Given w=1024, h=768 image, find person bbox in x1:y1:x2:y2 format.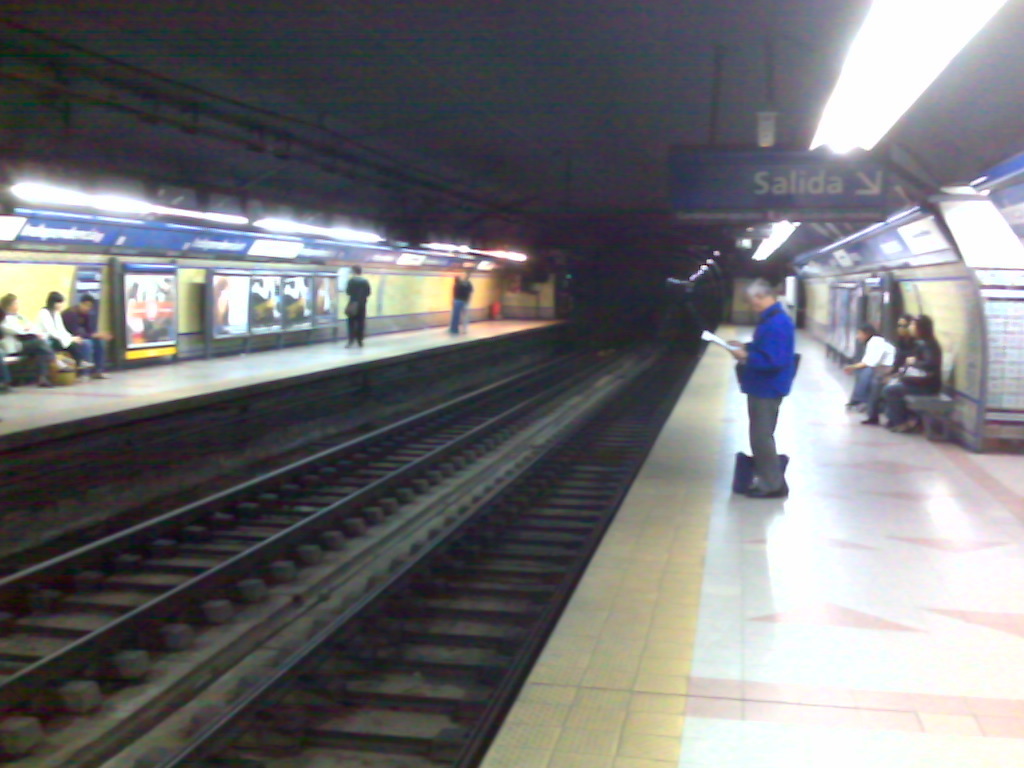
845:325:901:410.
